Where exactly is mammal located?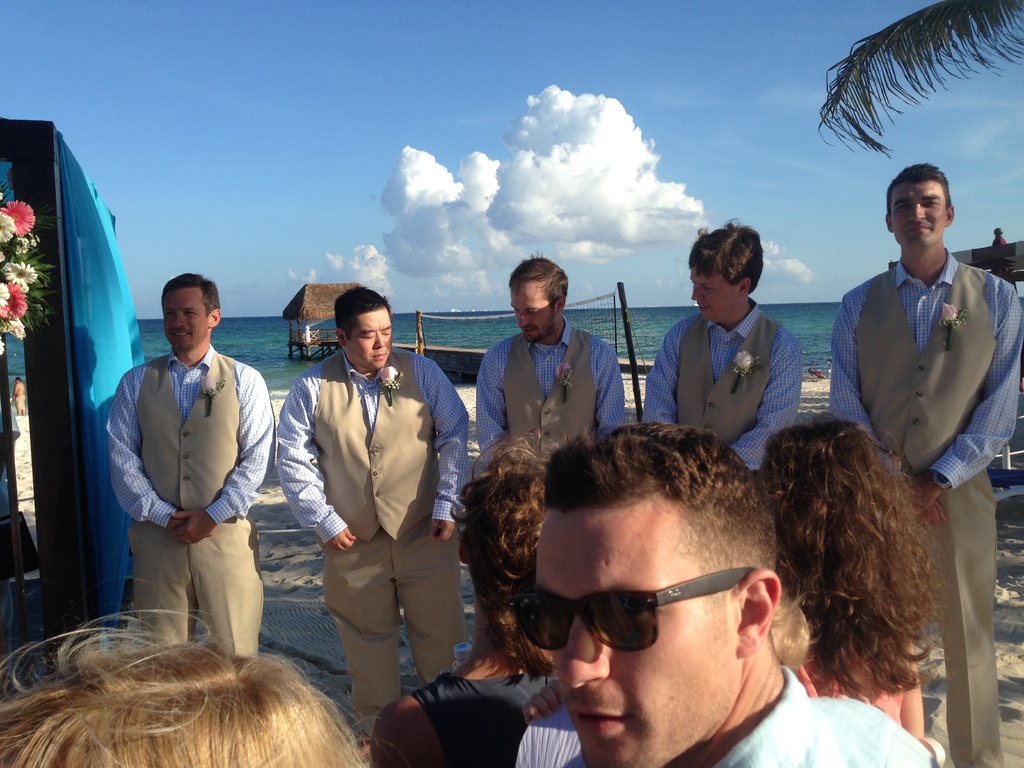
Its bounding box is bbox=[106, 294, 258, 677].
